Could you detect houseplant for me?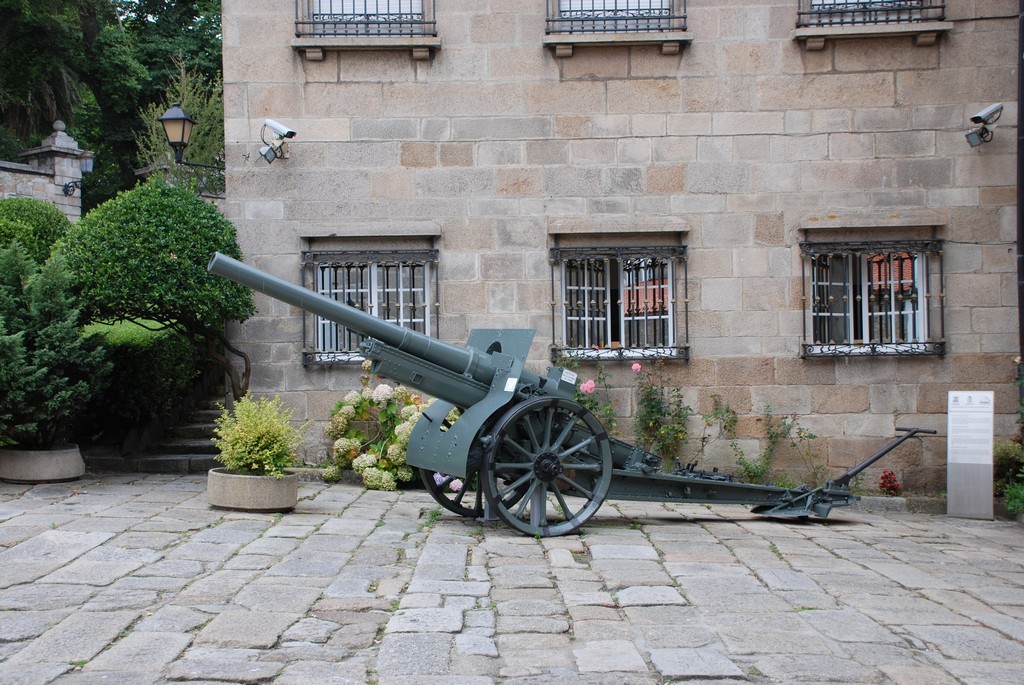
Detection result: x1=209, y1=397, x2=312, y2=513.
